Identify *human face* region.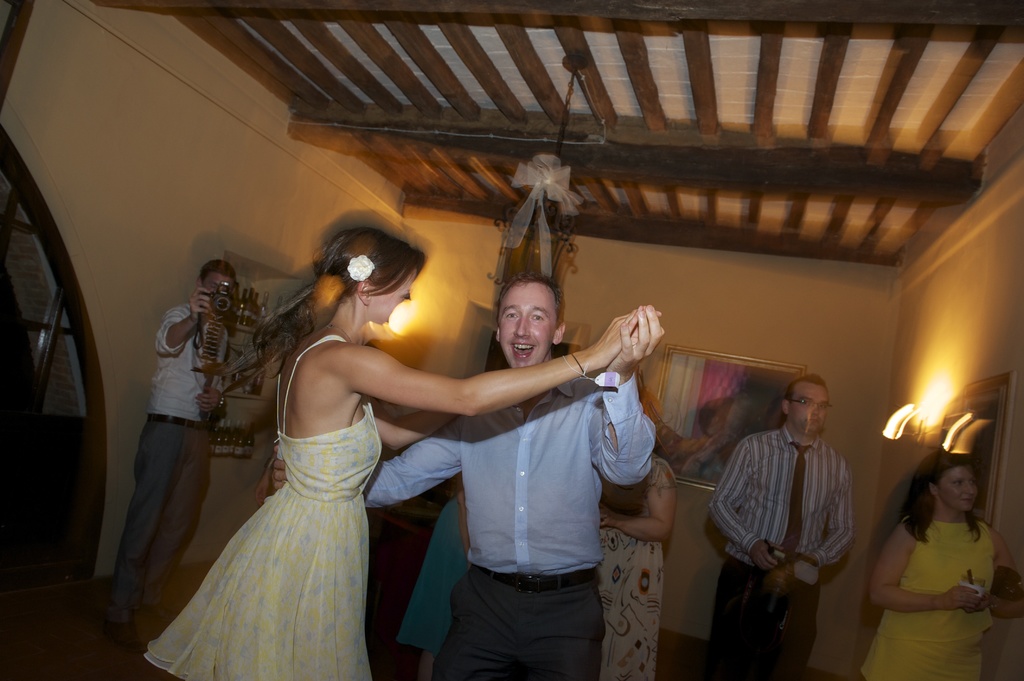
Region: box(500, 284, 555, 367).
